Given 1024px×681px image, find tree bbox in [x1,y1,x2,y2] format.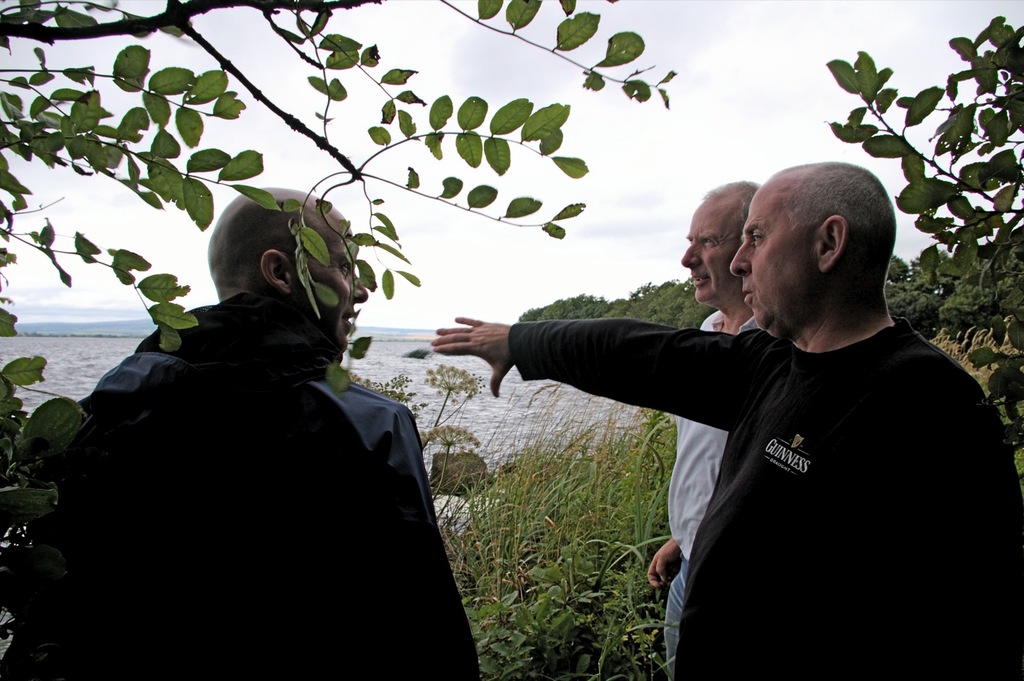
[827,4,1021,481].
